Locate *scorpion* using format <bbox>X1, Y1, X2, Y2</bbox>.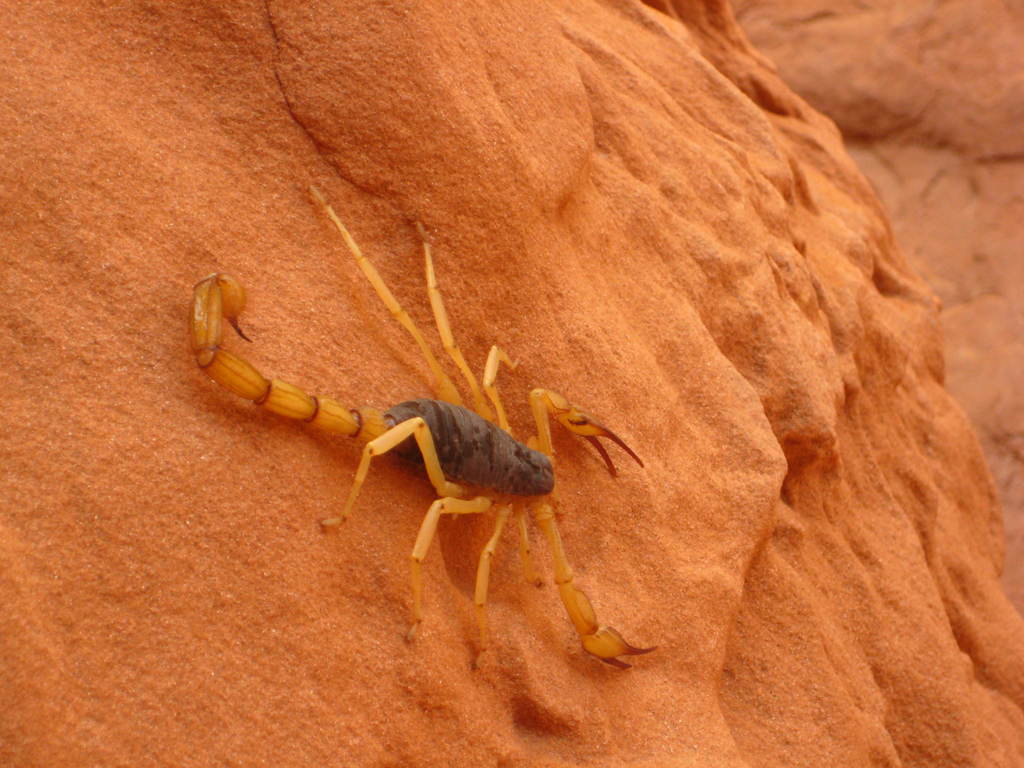
<bbox>187, 185, 660, 669</bbox>.
